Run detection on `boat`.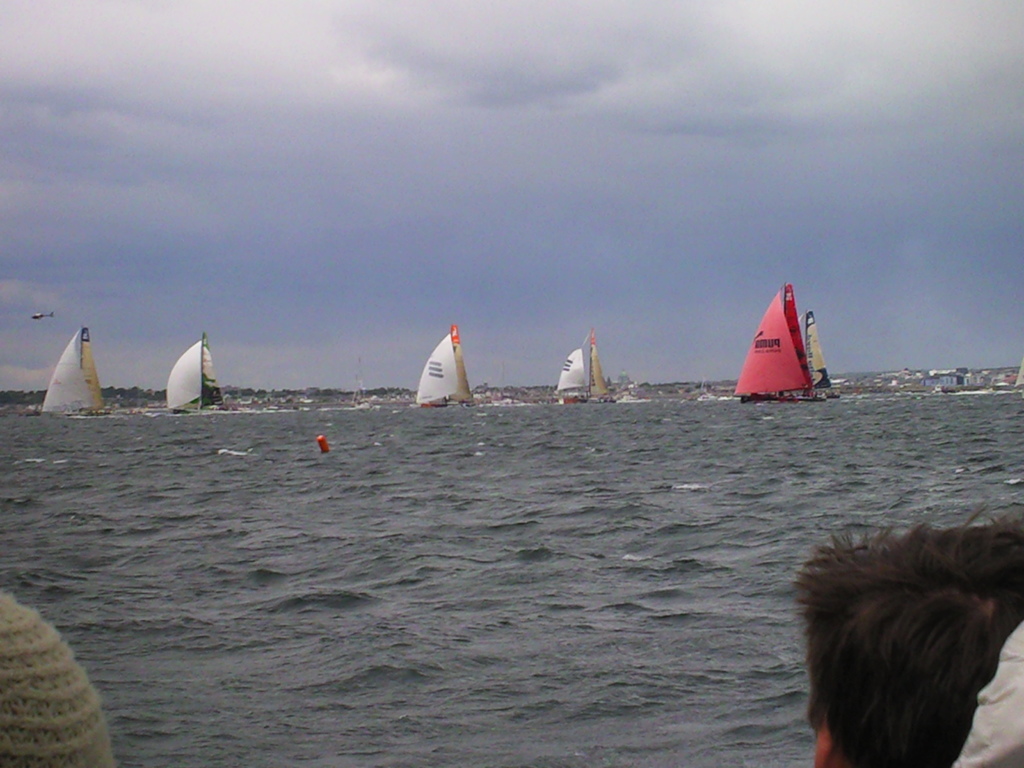
Result: 164, 330, 227, 420.
